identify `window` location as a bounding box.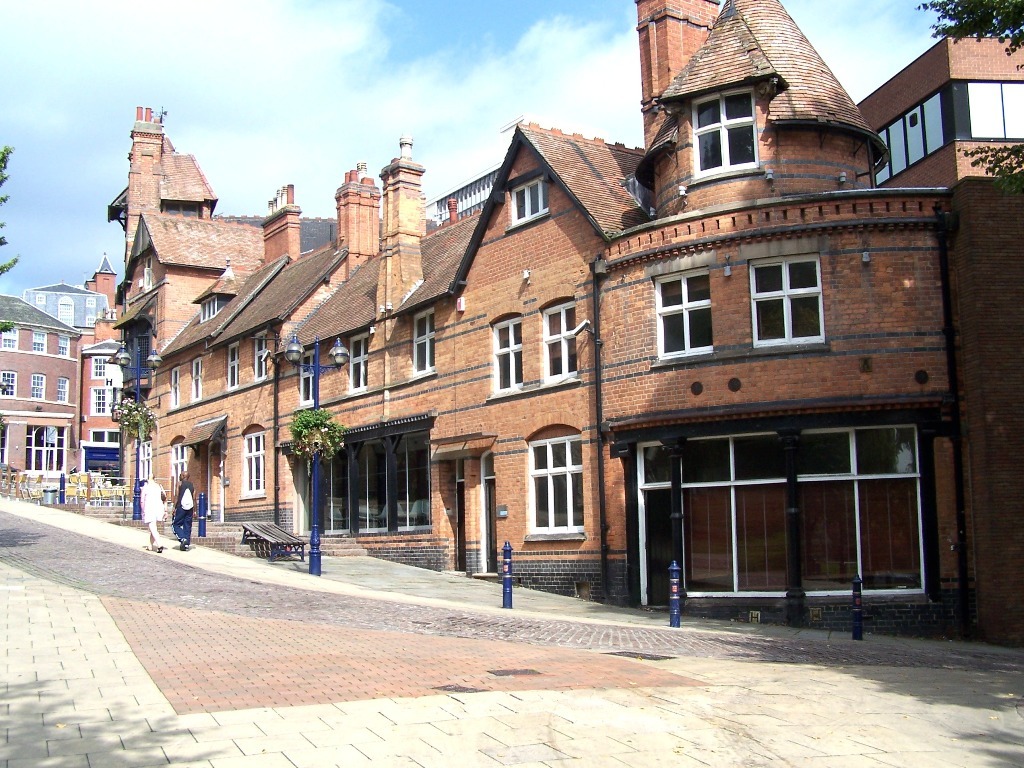
left=28, top=330, right=55, bottom=360.
